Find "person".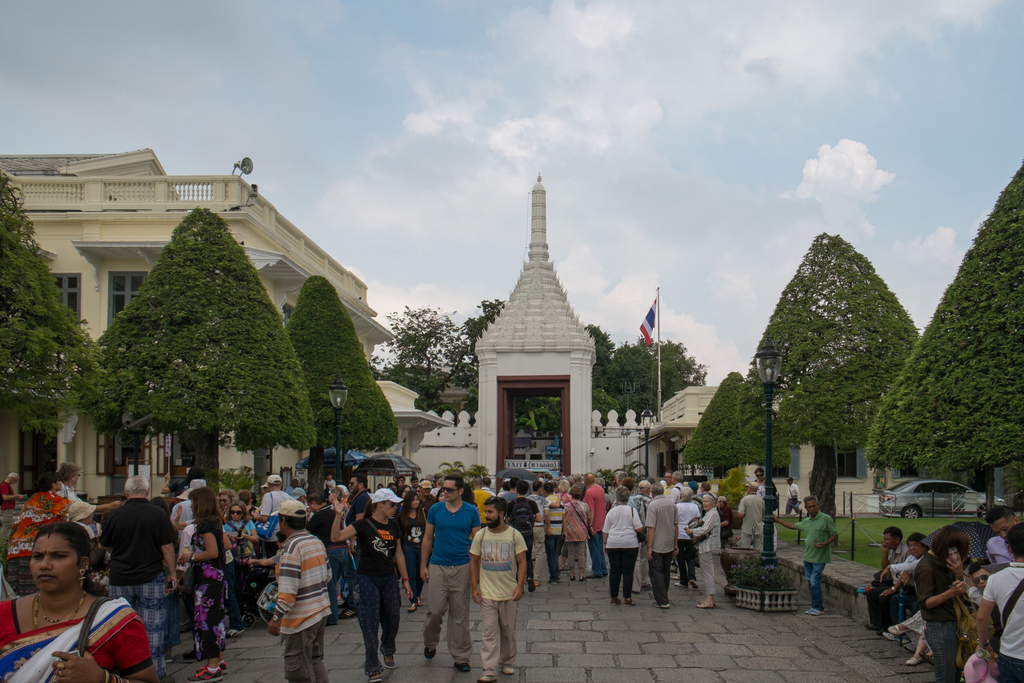
(x1=687, y1=488, x2=729, y2=609).
